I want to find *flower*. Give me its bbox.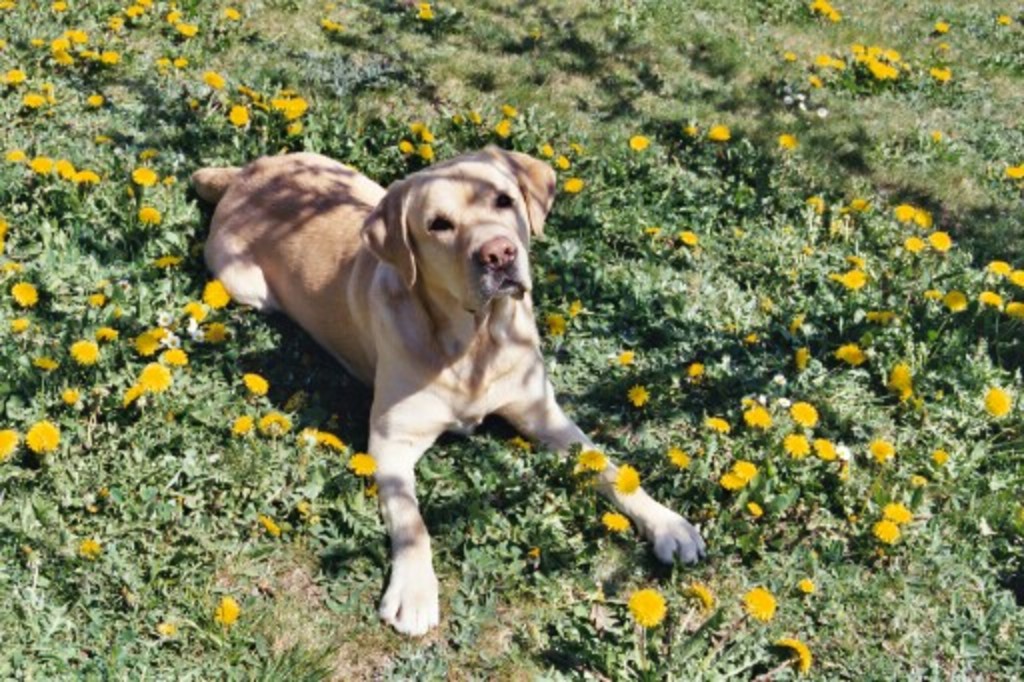
box=[10, 148, 20, 162].
